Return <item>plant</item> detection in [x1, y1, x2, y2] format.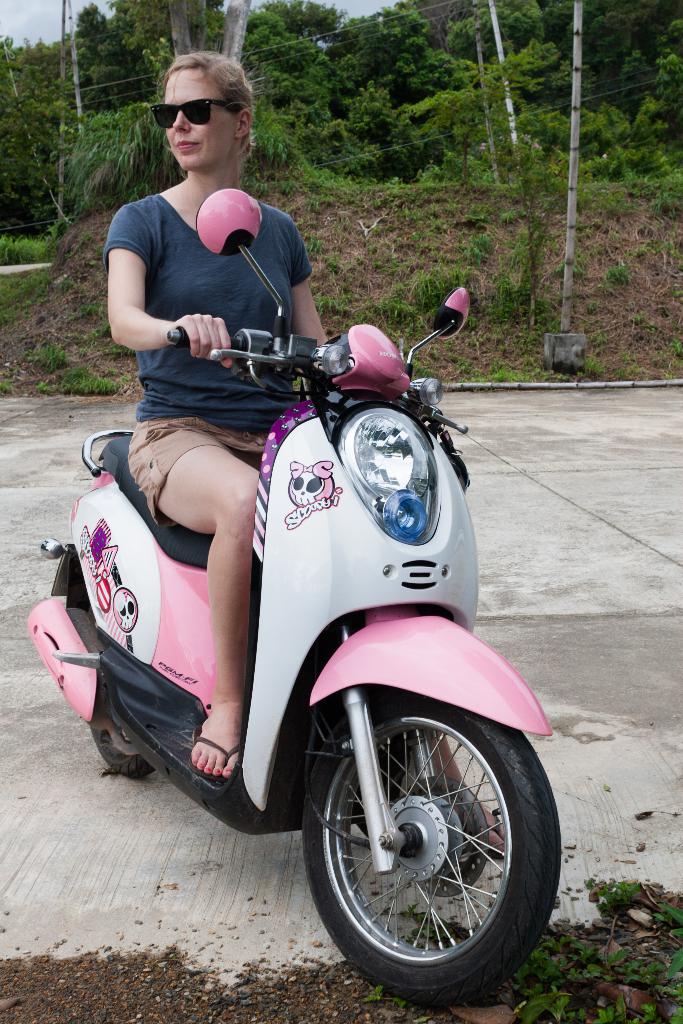
[665, 371, 675, 380].
